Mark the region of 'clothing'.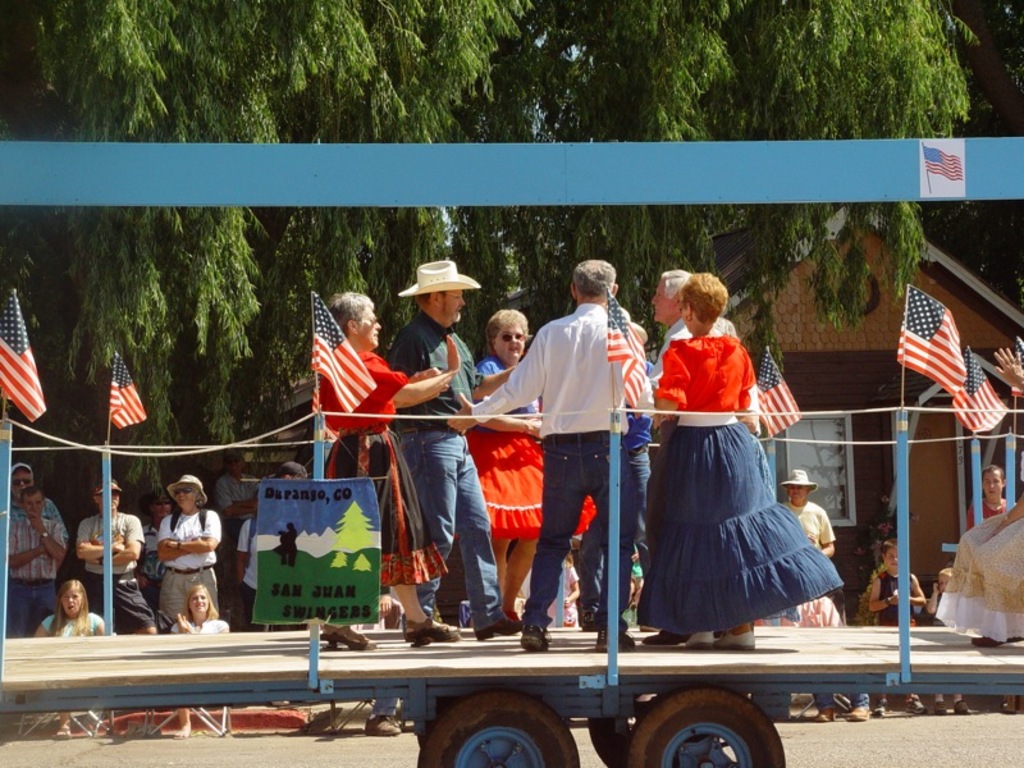
Region: 938/507/1023/639.
